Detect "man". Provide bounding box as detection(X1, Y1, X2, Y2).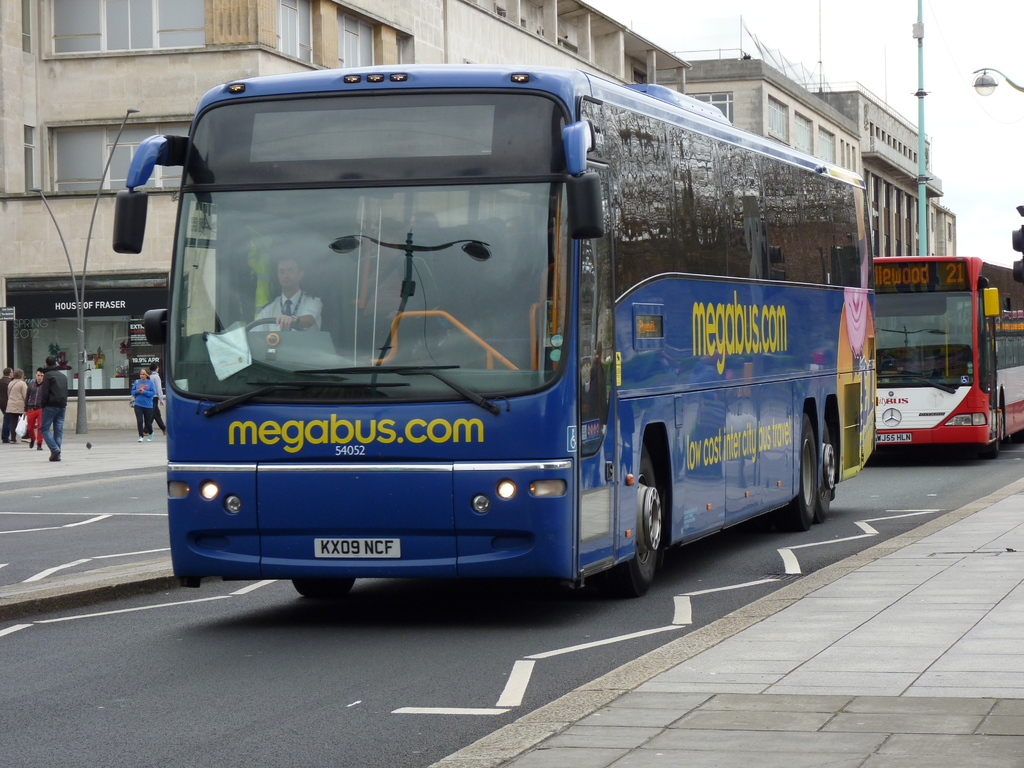
detection(252, 260, 325, 329).
